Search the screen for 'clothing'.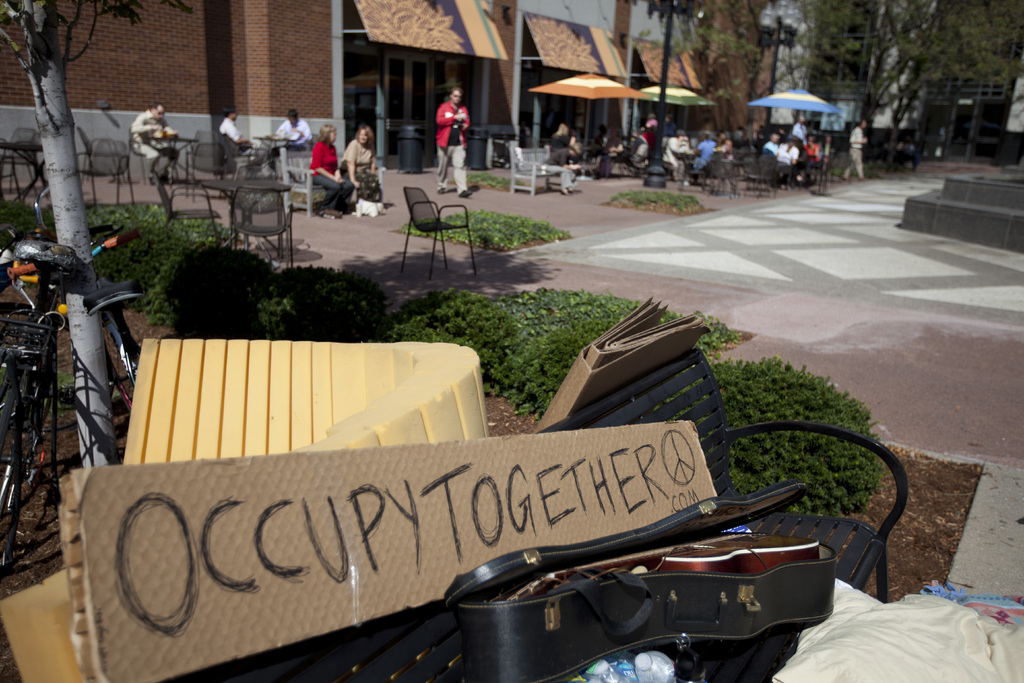
Found at (269,118,310,167).
